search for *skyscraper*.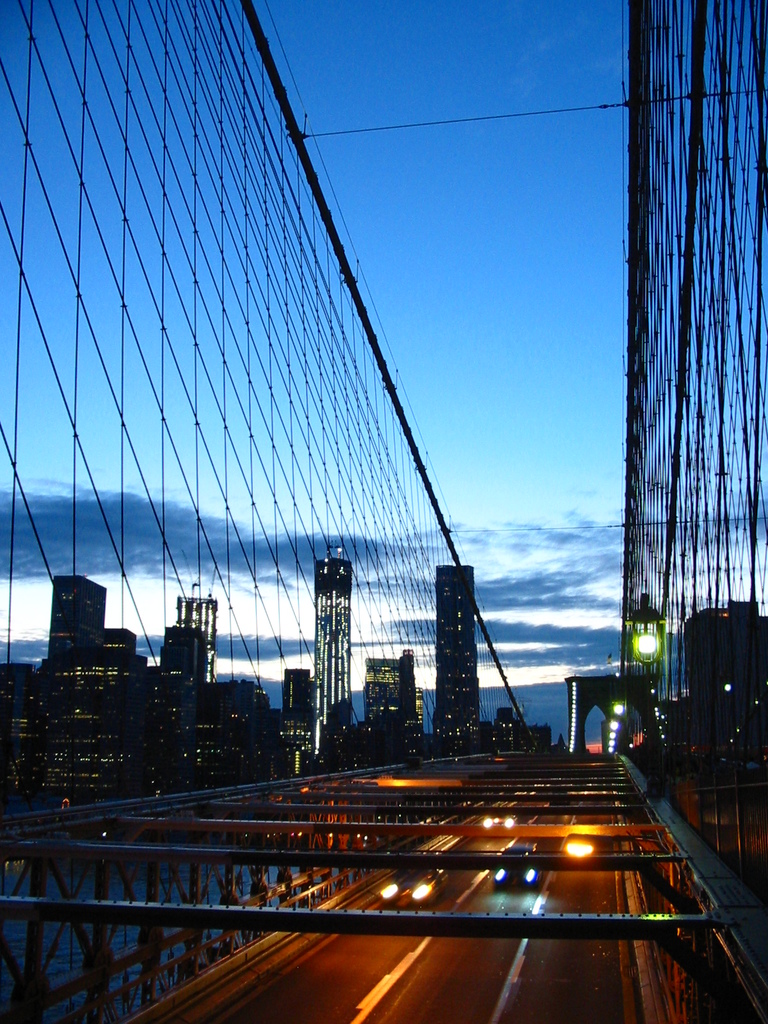
Found at [180, 579, 227, 676].
